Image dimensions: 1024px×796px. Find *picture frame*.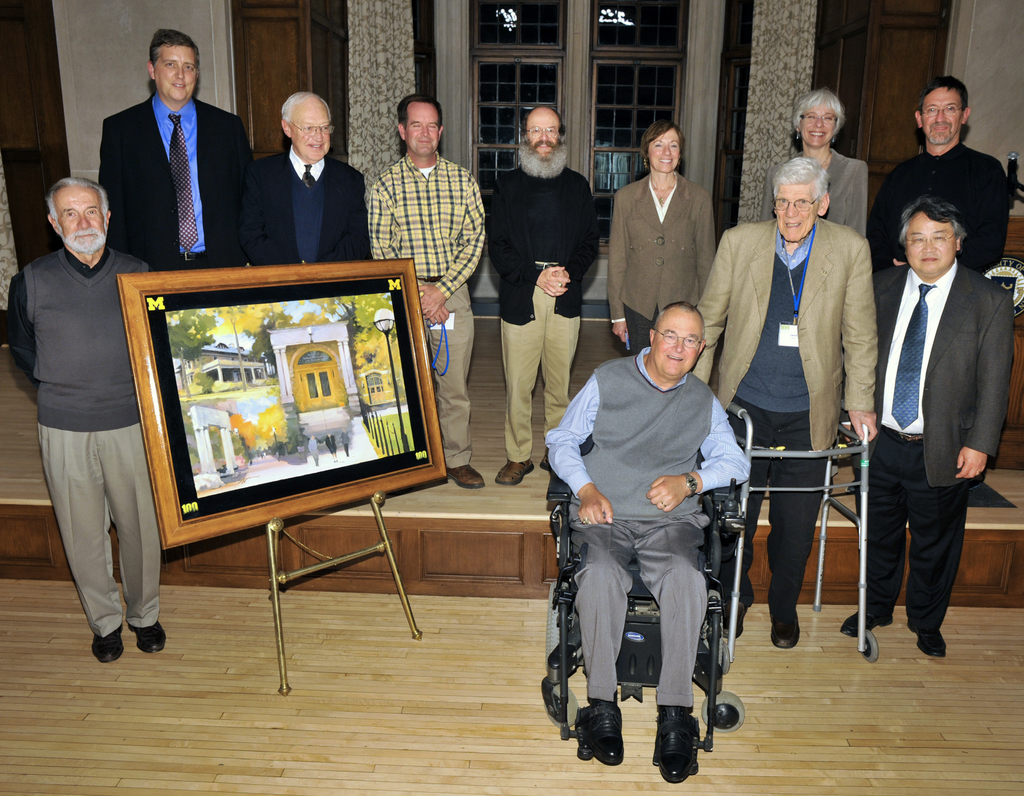
bbox=[110, 257, 447, 556].
